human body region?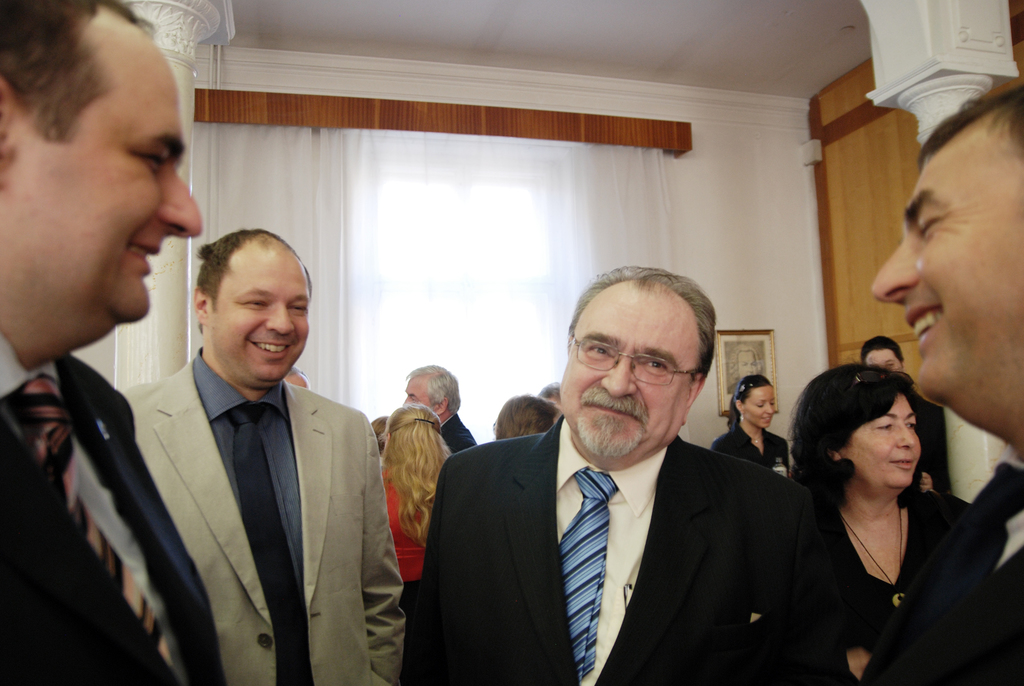
region(380, 402, 450, 589)
